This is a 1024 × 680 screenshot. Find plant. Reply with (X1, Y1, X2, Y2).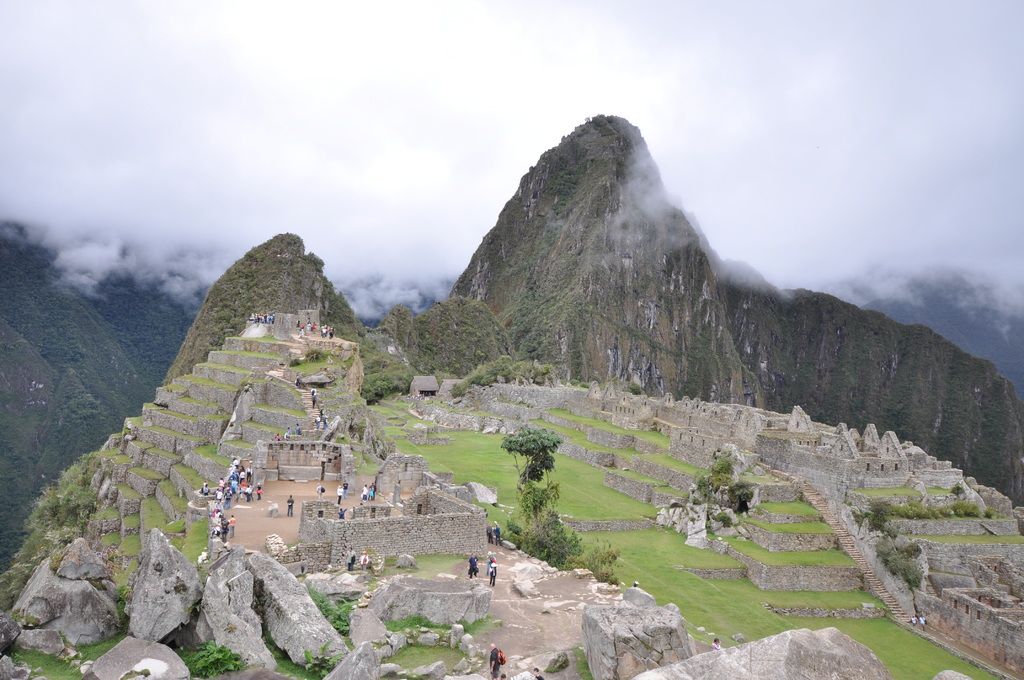
(847, 505, 866, 529).
